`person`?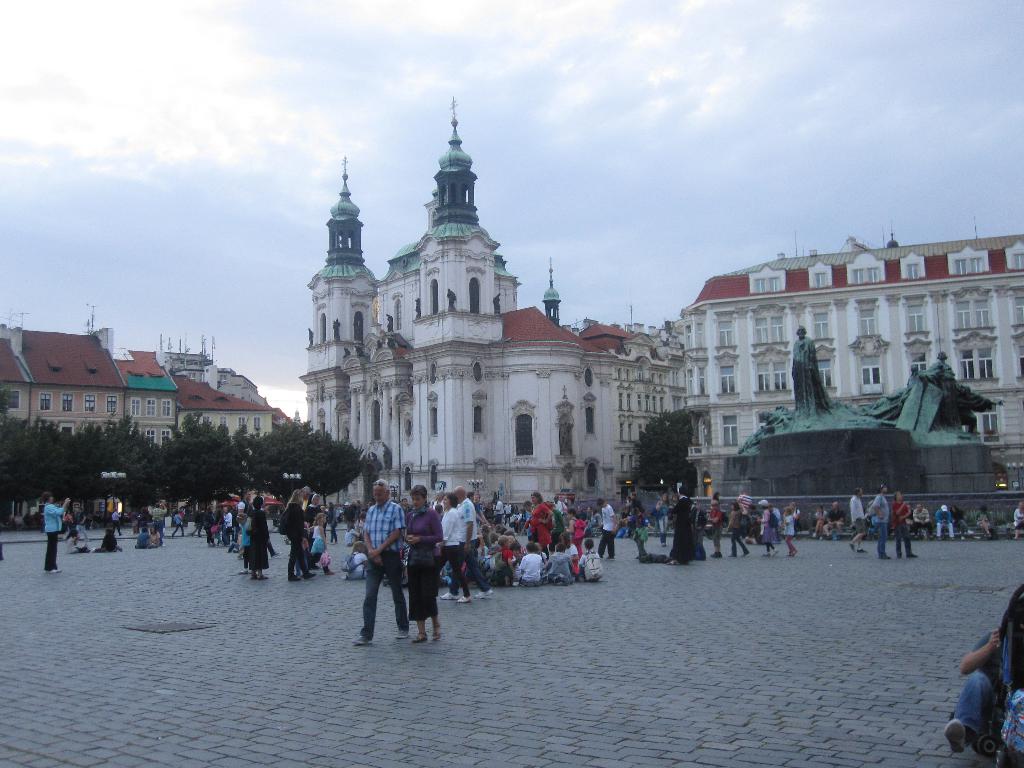
left=491, top=287, right=503, bottom=312
